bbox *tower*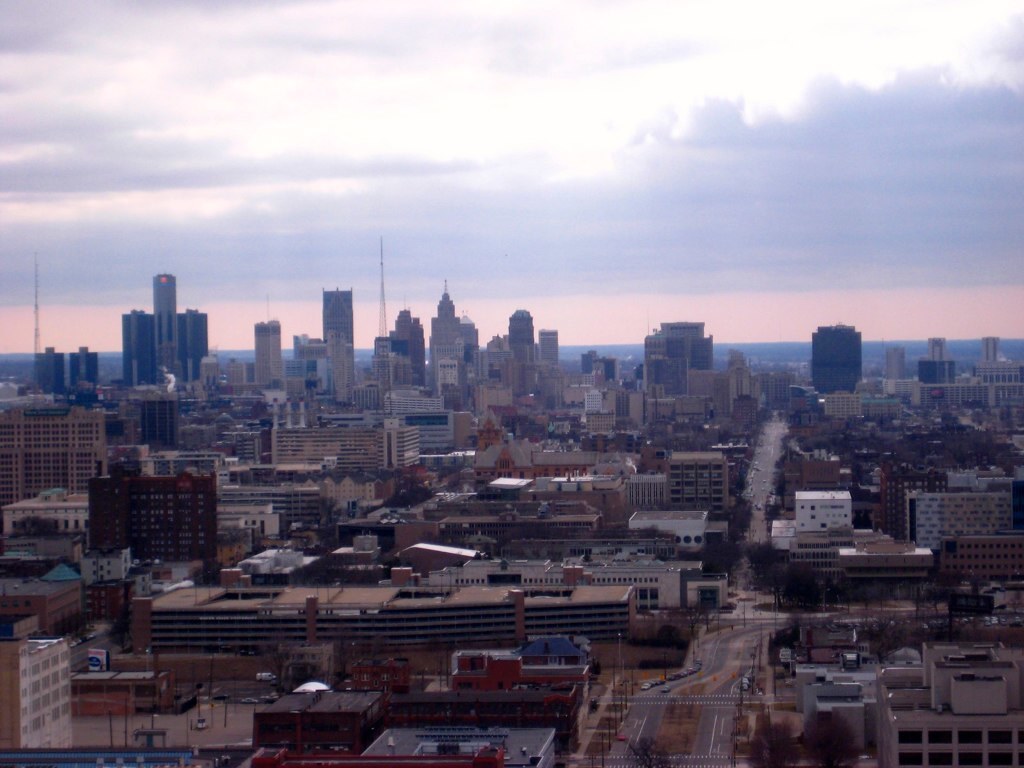
969,331,1003,381
